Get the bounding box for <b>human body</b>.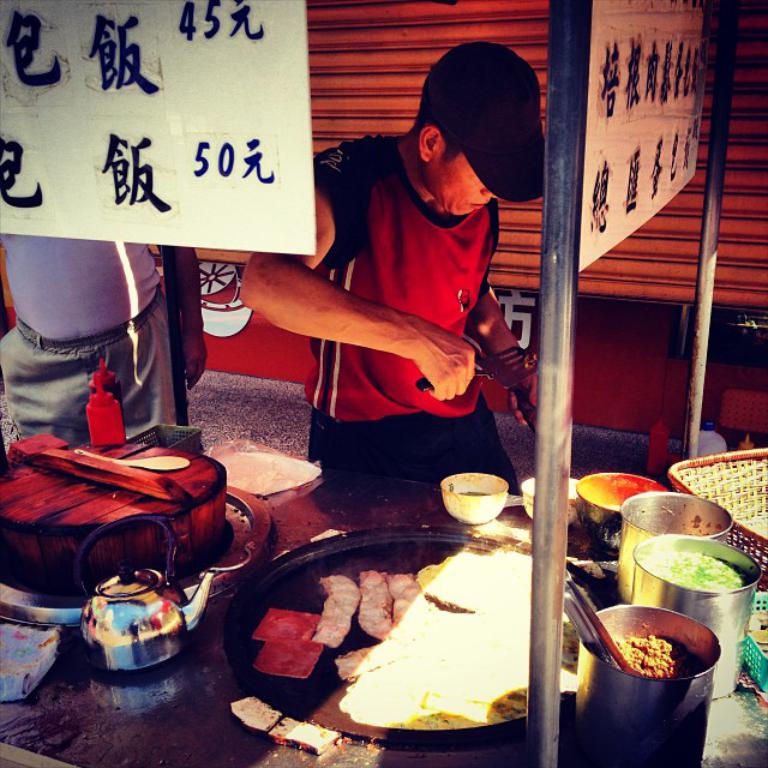
1/233/206/458.
